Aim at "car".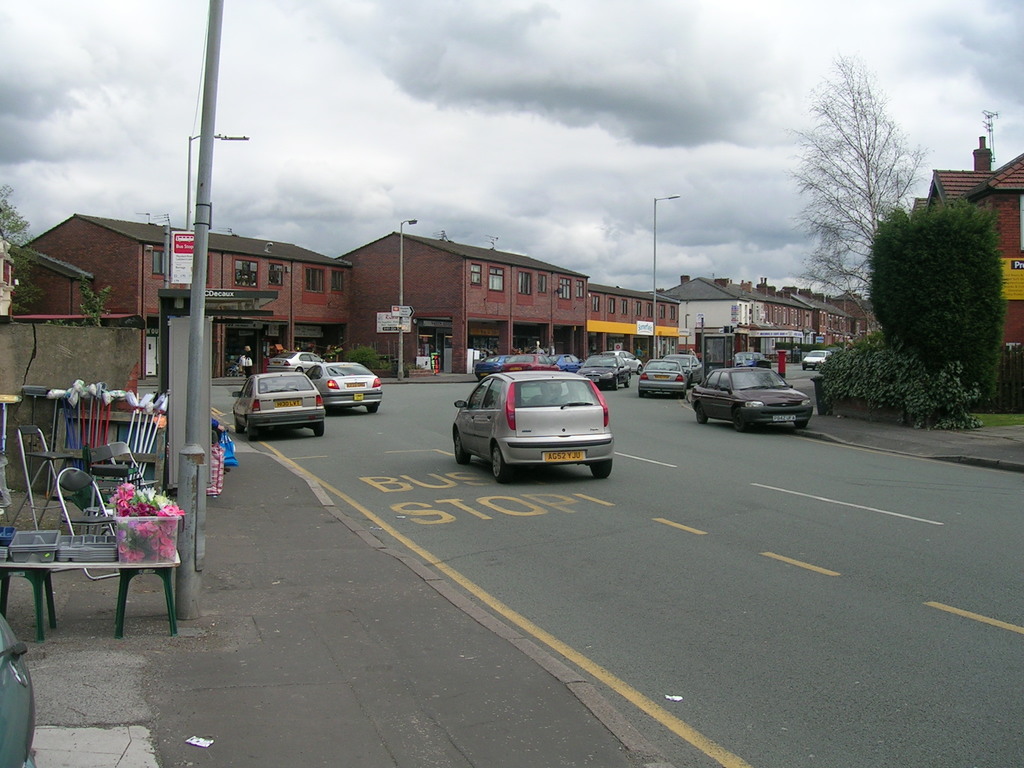
Aimed at bbox=[453, 365, 618, 484].
